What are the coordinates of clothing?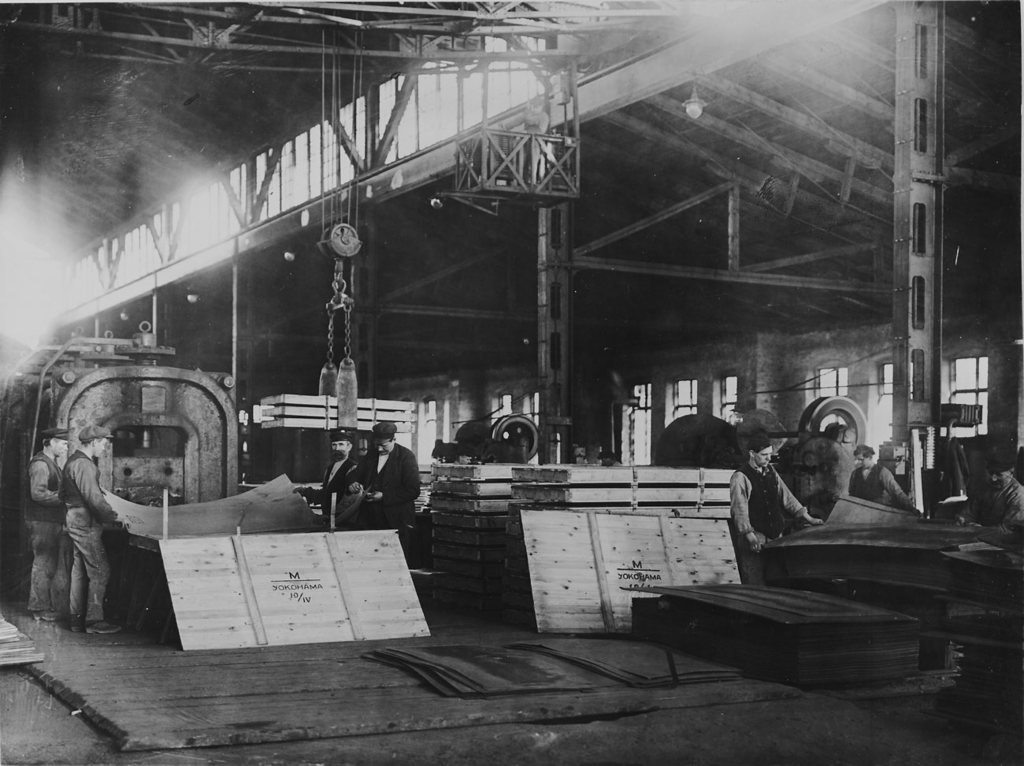
region(848, 465, 907, 502).
